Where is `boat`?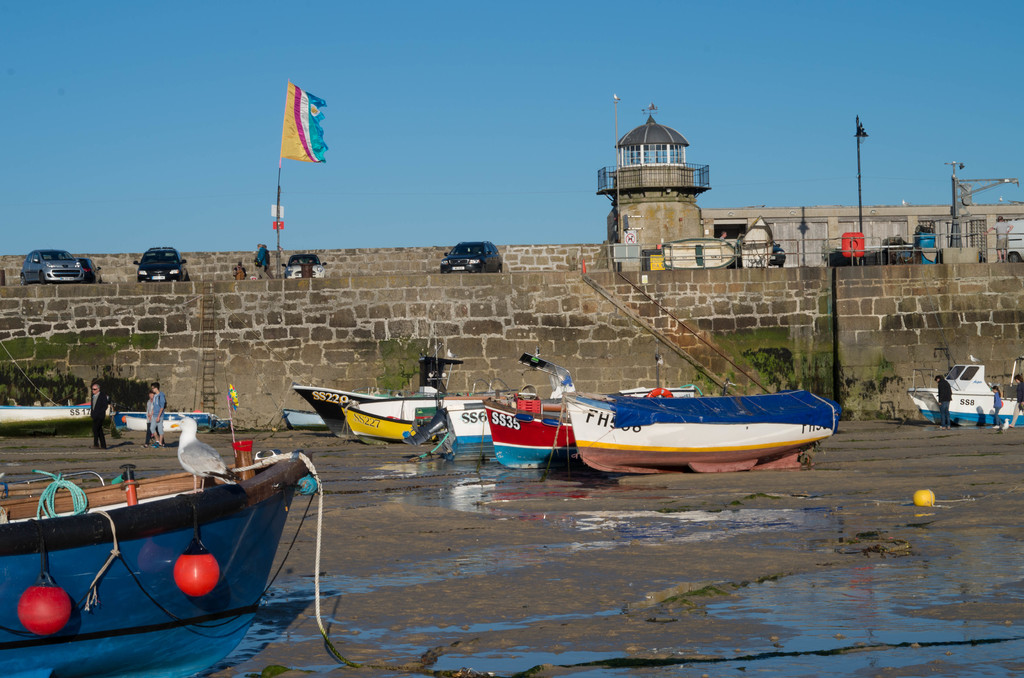
(109, 407, 216, 433).
